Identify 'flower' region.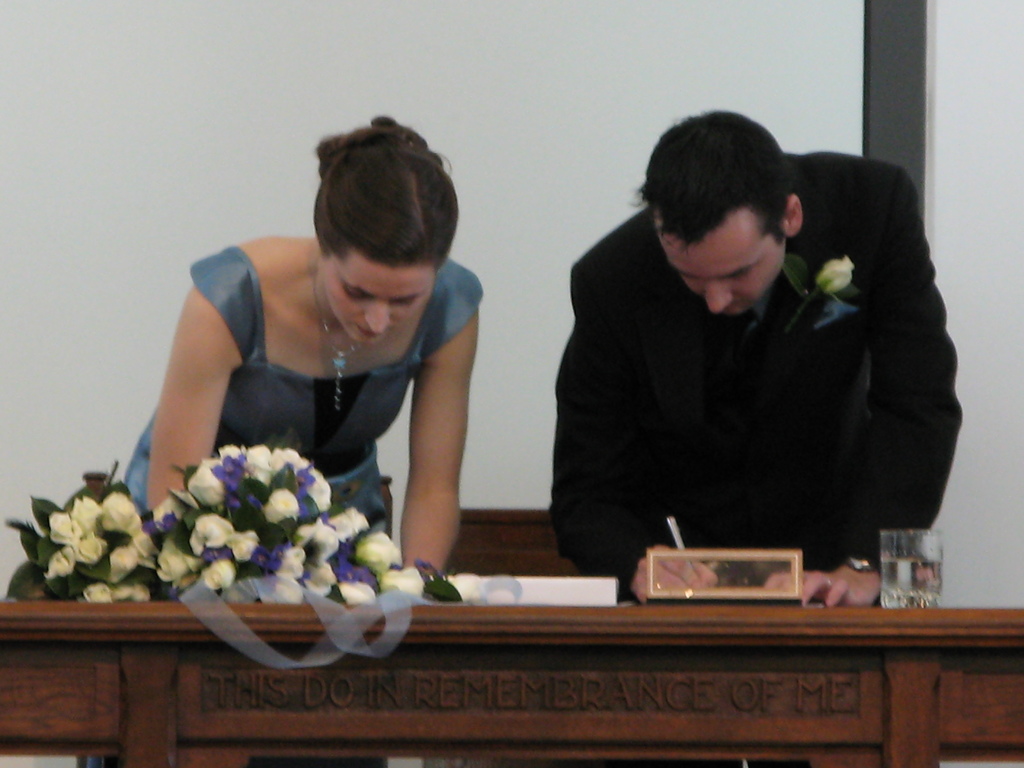
Region: region(84, 582, 109, 605).
